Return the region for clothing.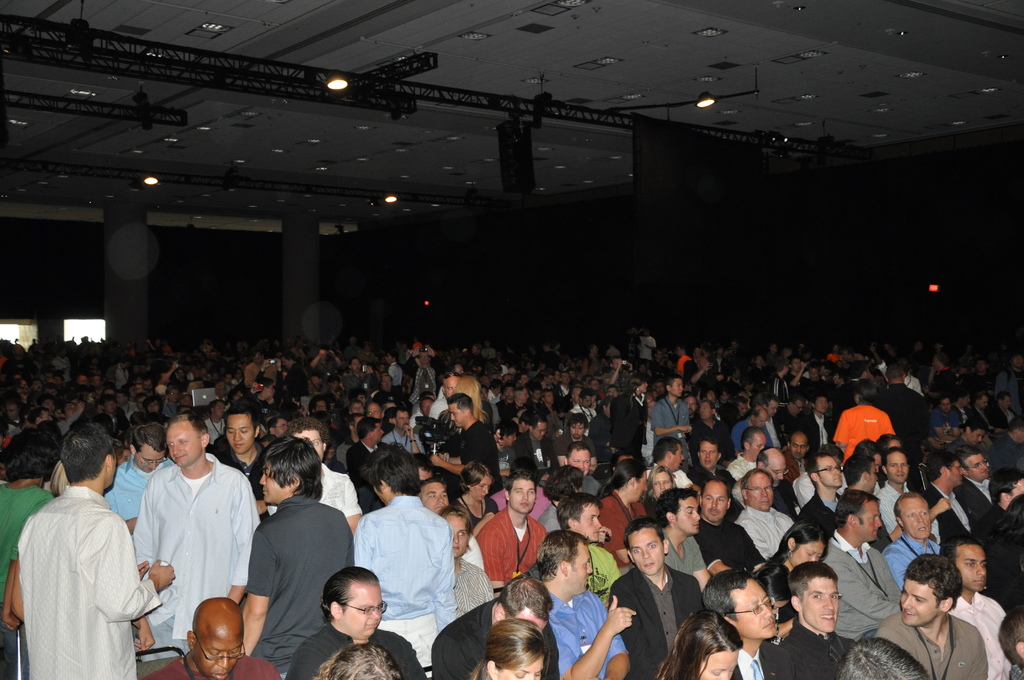
601,496,647,577.
